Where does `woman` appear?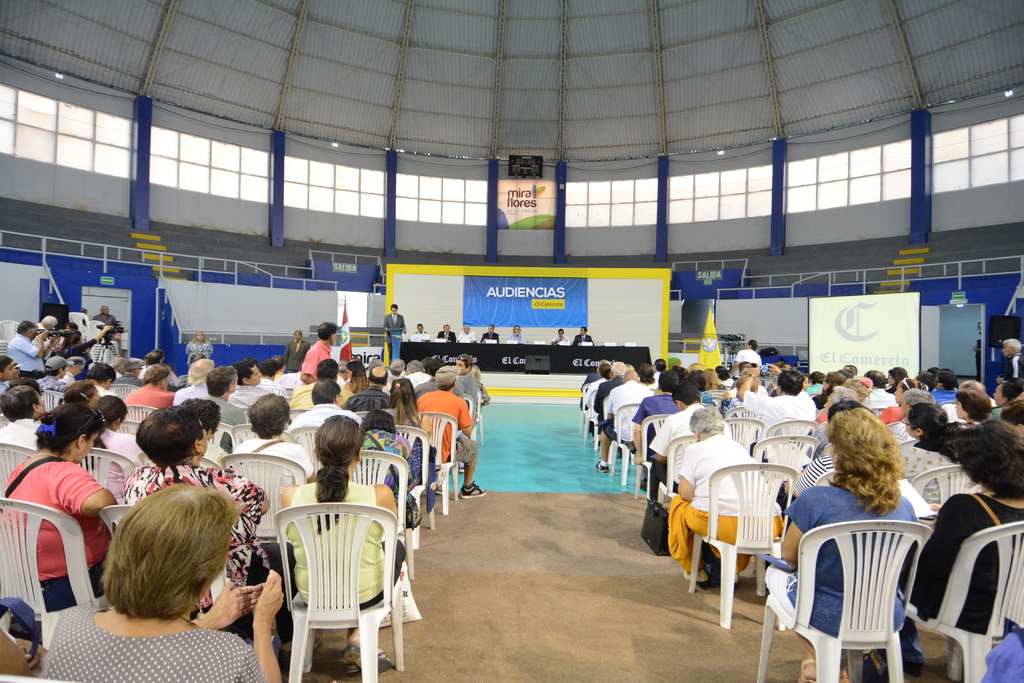
Appears at {"left": 345, "top": 361, "right": 371, "bottom": 394}.
